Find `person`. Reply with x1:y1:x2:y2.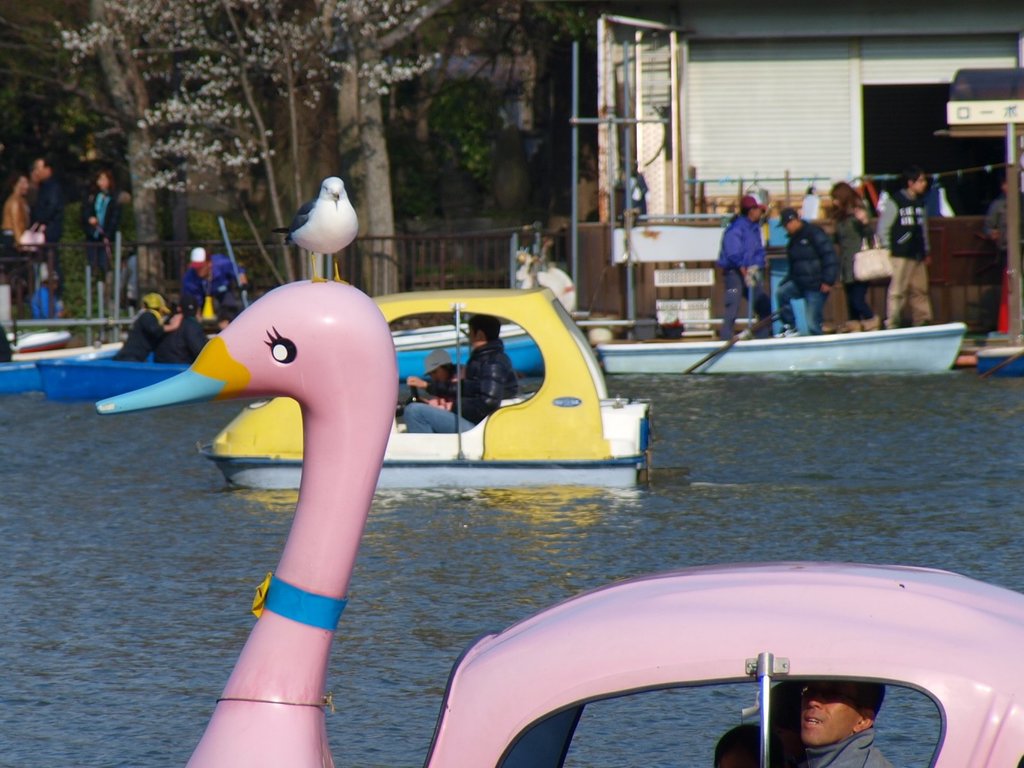
154:302:209:362.
